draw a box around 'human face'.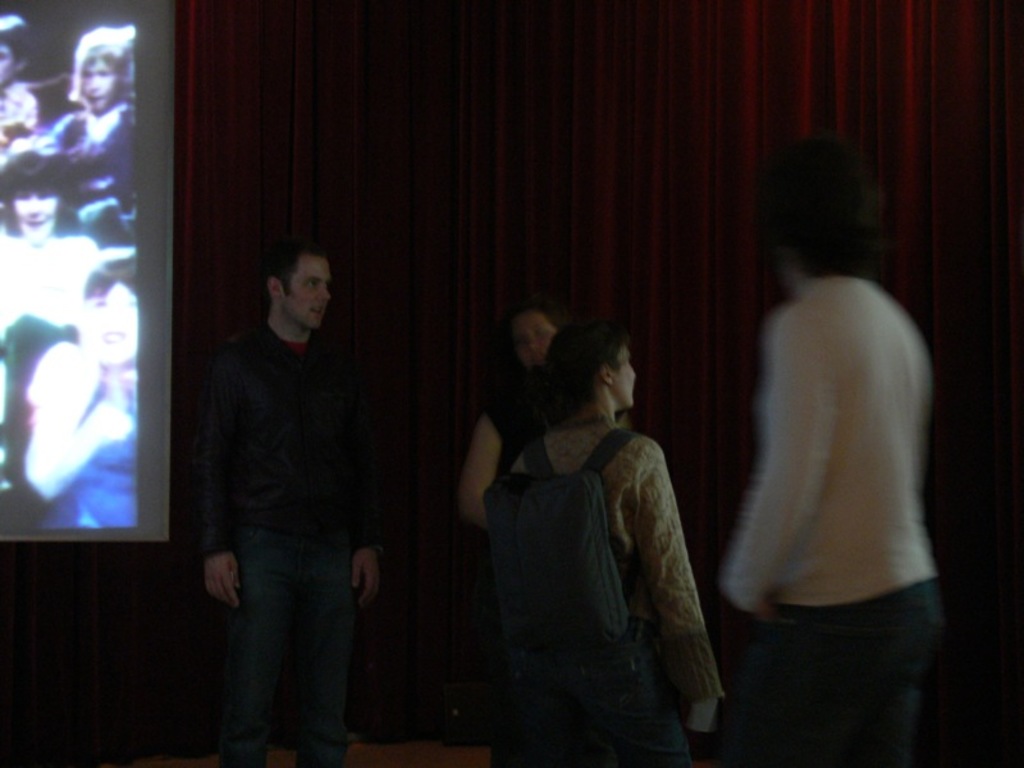
[81, 60, 116, 116].
